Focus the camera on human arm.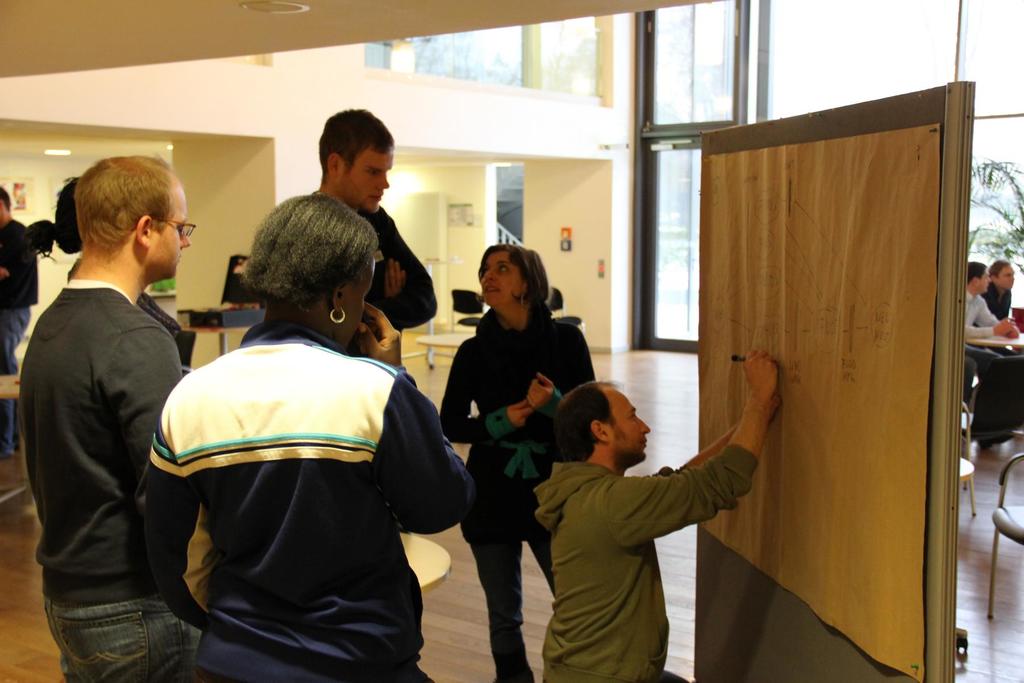
Focus region: pyautogui.locateOnScreen(333, 250, 420, 349).
